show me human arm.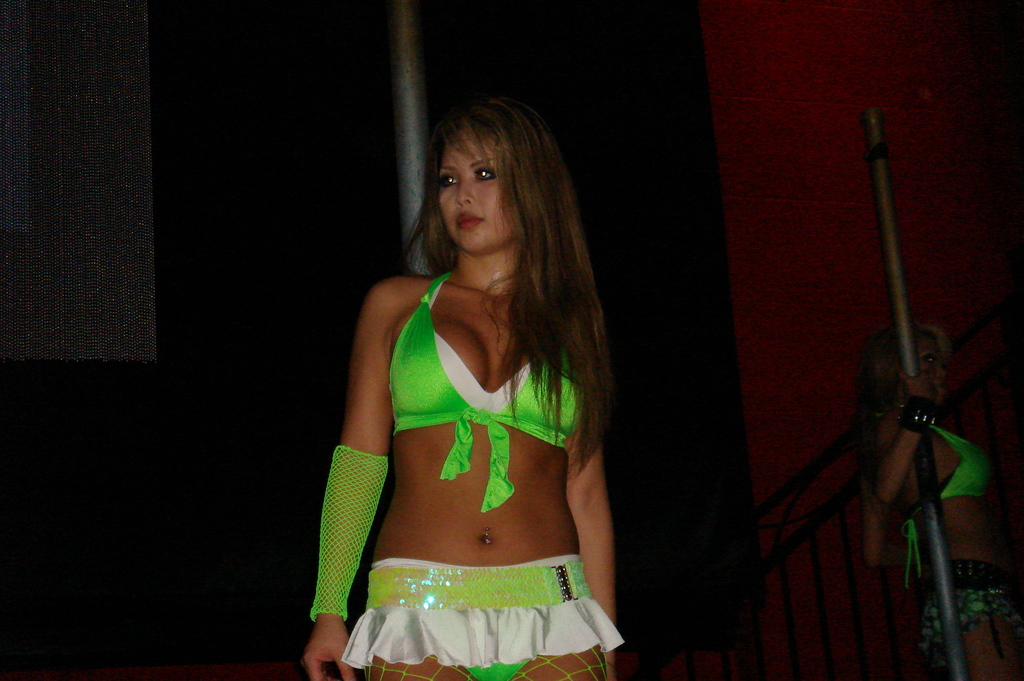
human arm is here: BBox(859, 361, 944, 500).
